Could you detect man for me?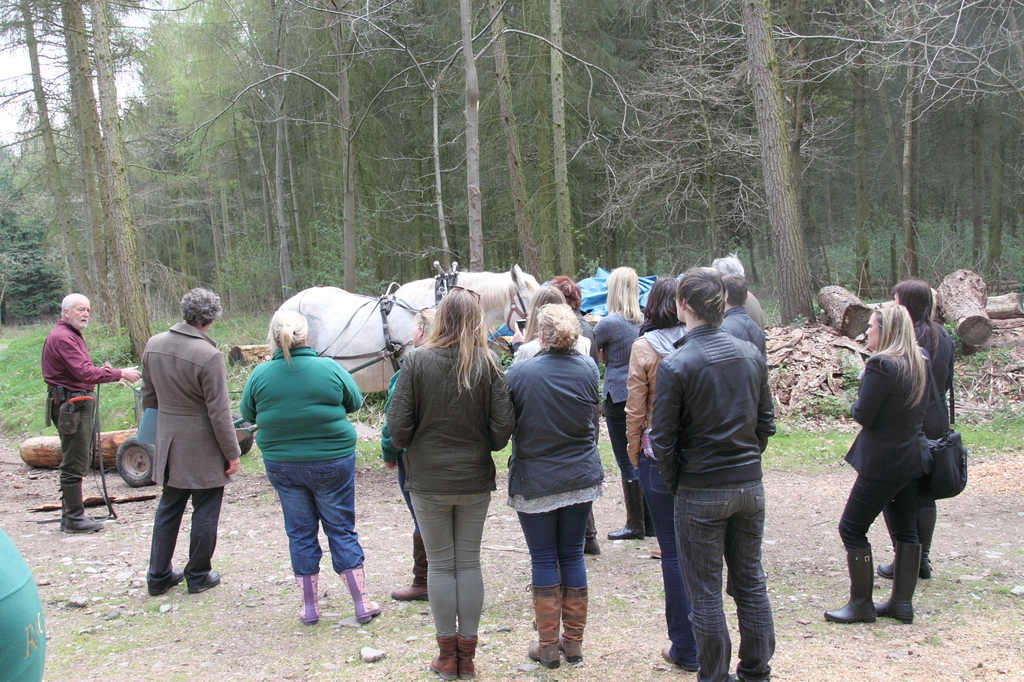
Detection result: locate(647, 266, 778, 681).
